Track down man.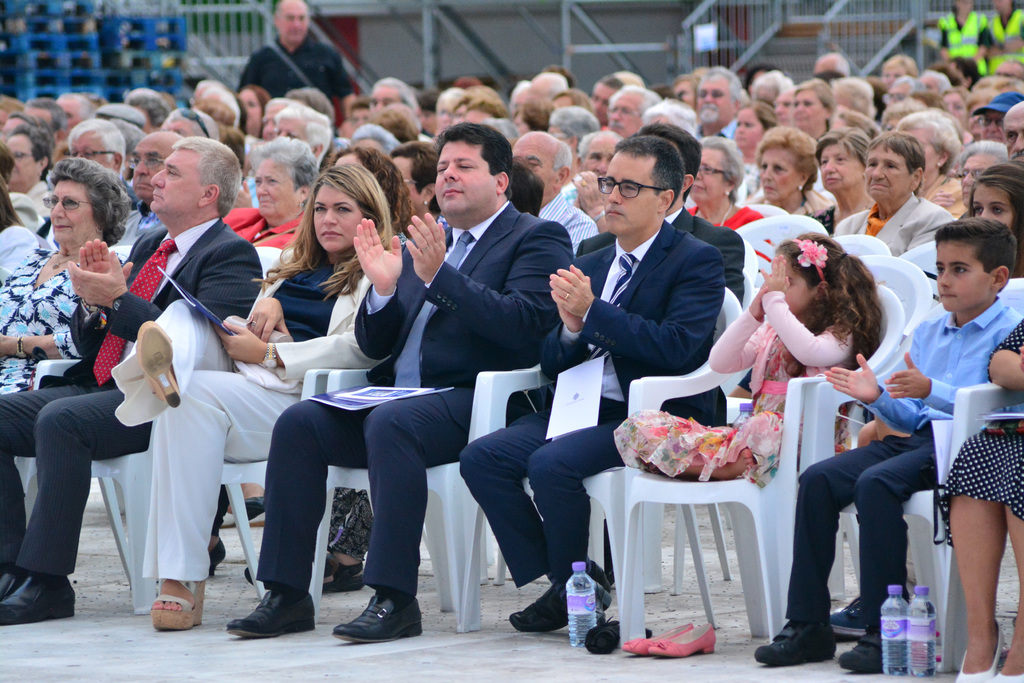
Tracked to (left=274, top=107, right=328, bottom=172).
